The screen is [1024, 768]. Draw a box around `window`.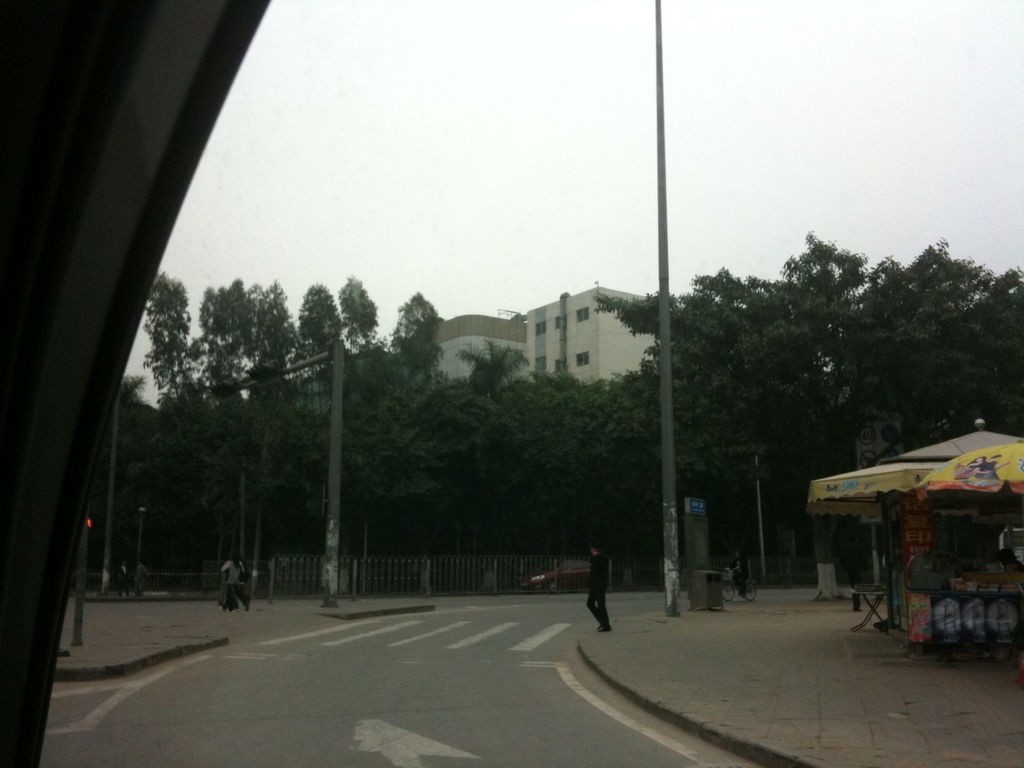
left=575, top=305, right=589, bottom=323.
